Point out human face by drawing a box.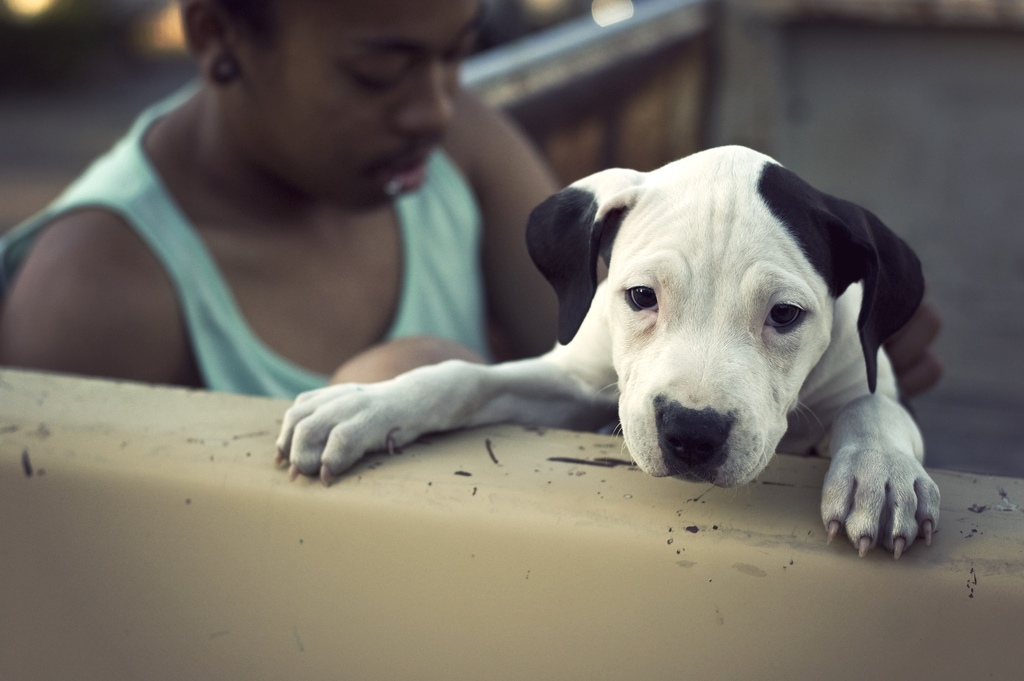
BBox(246, 0, 484, 213).
